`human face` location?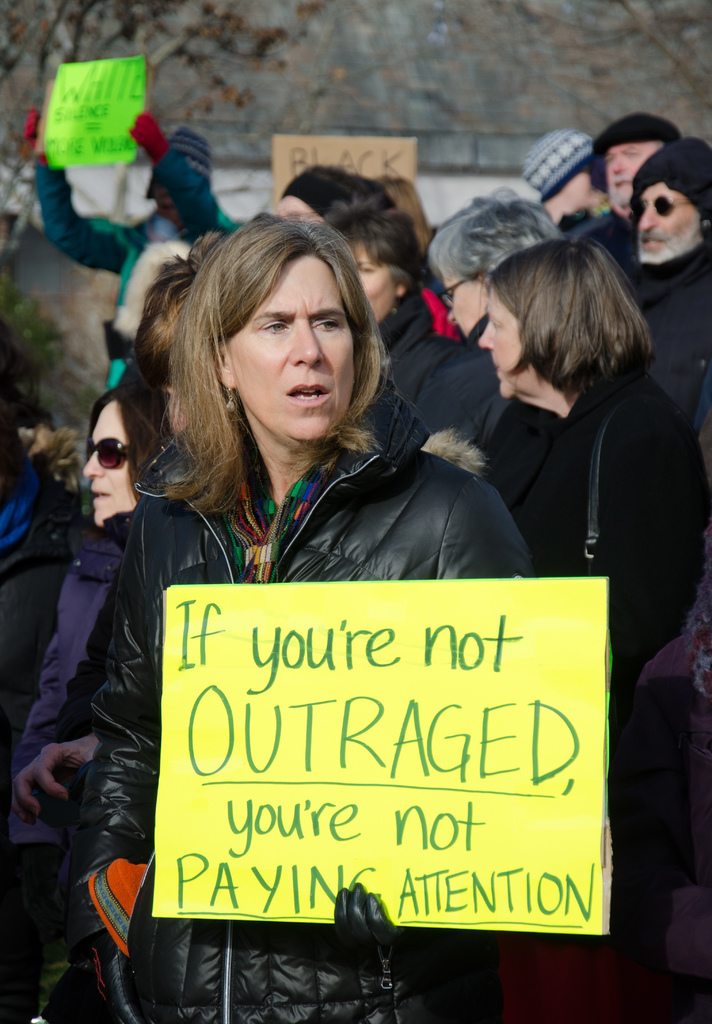
locate(82, 402, 138, 527)
